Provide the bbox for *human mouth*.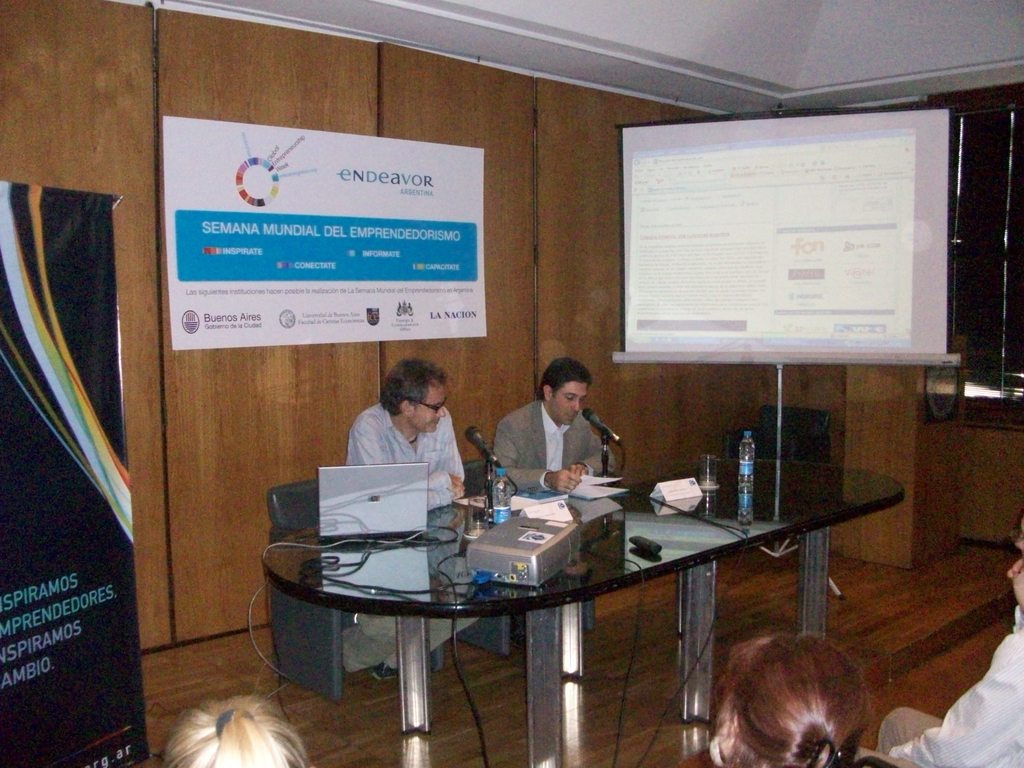
567,413,576,426.
